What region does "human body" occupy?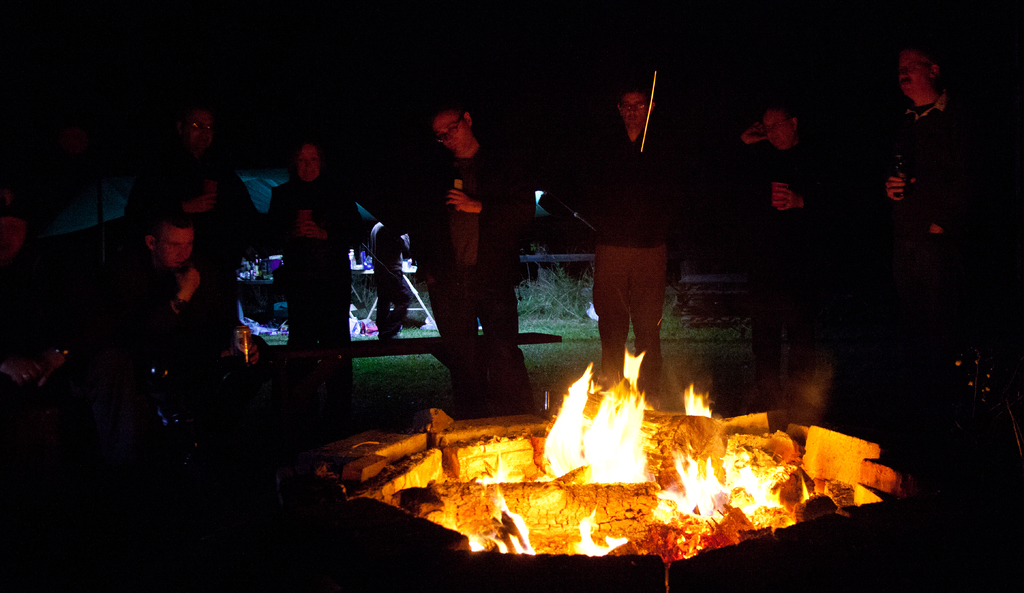
[left=559, top=124, right=678, bottom=387].
